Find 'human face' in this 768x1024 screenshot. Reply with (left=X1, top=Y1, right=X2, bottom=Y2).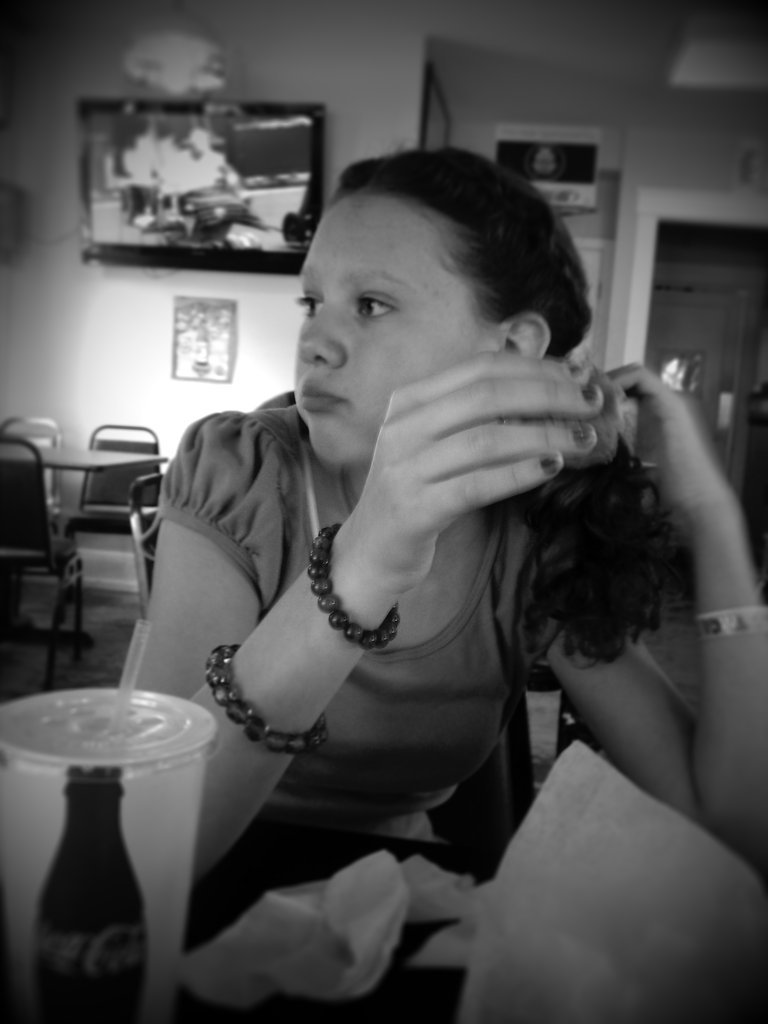
(left=292, top=187, right=474, bottom=485).
